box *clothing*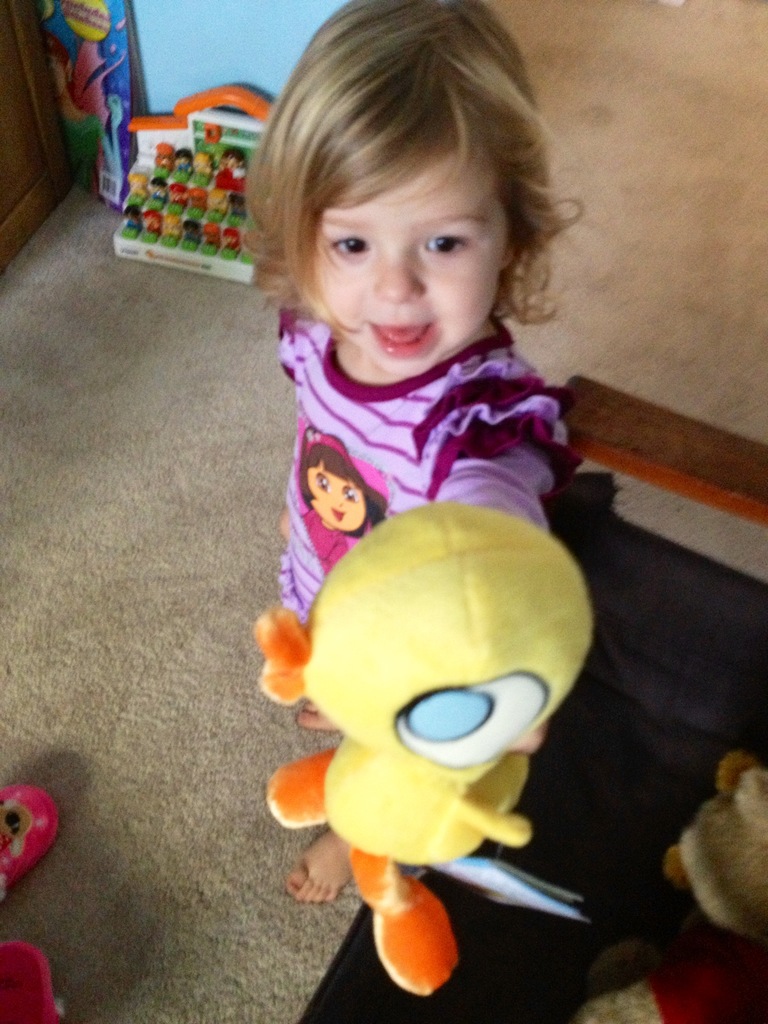
rect(259, 283, 591, 676)
